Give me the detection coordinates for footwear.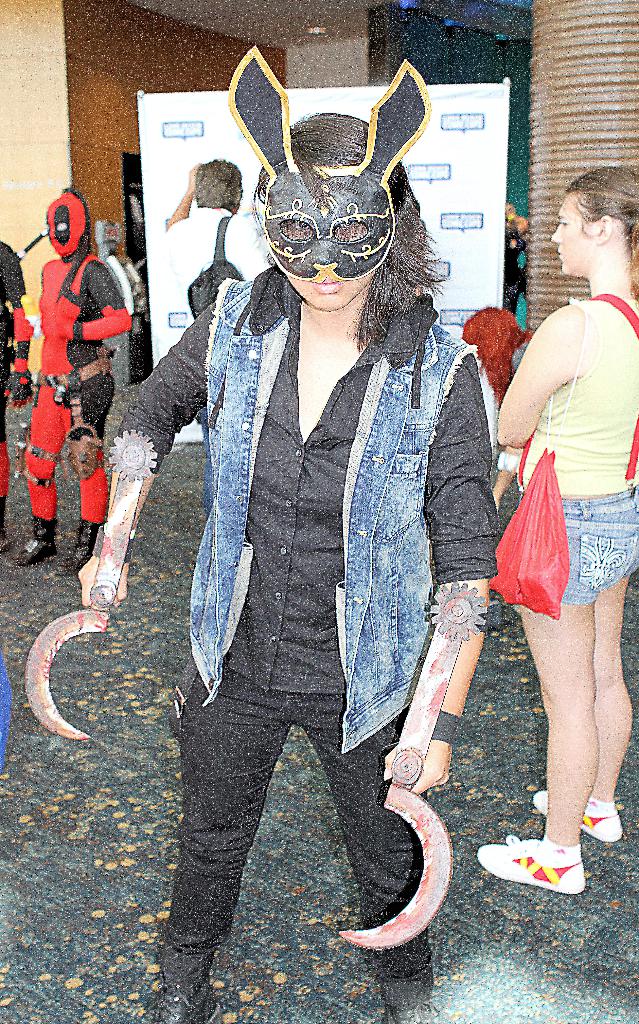
region(64, 519, 109, 566).
